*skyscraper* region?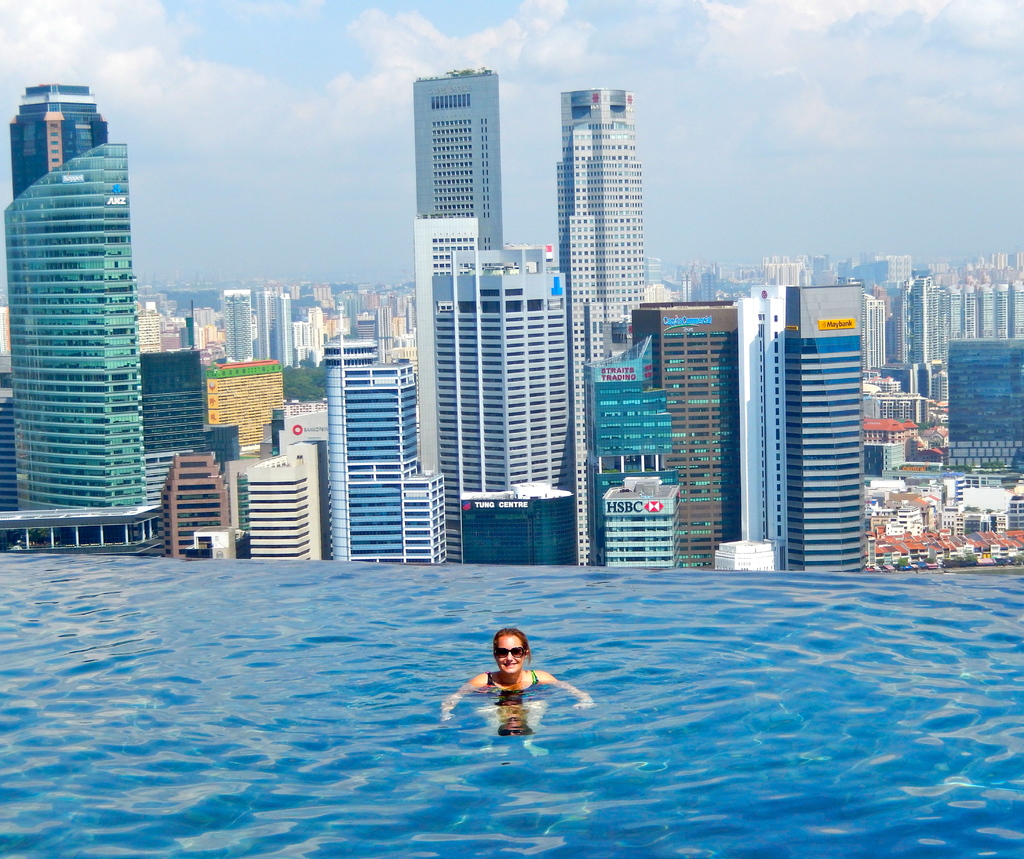
box=[257, 282, 294, 368]
